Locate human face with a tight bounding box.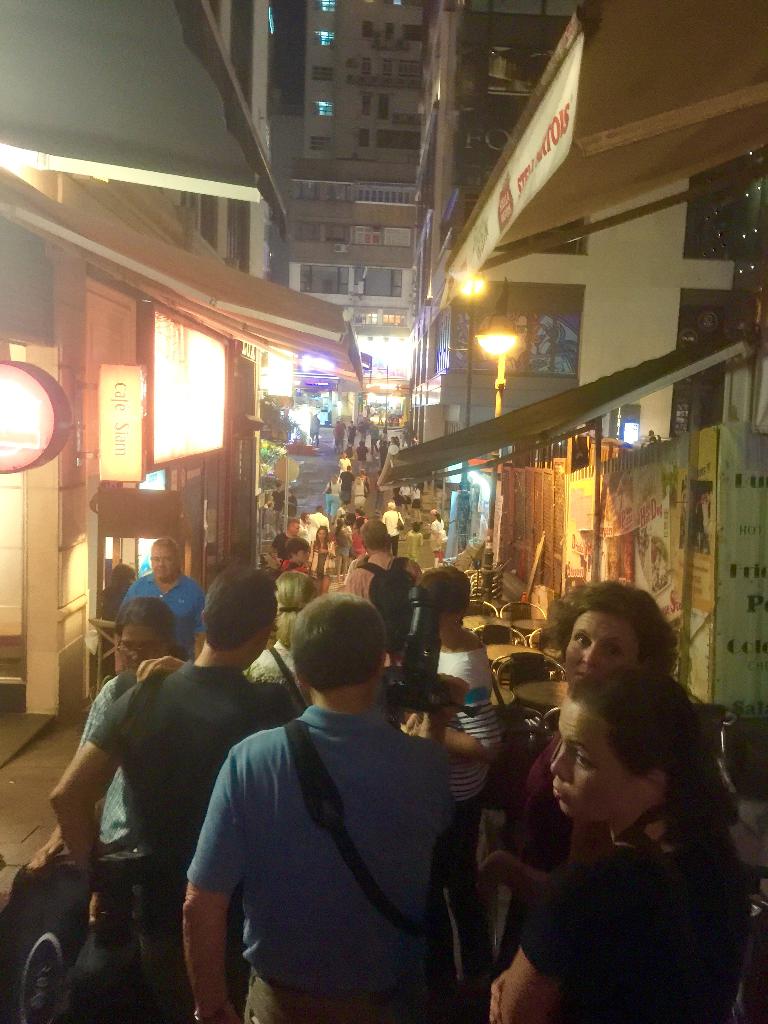
BBox(112, 618, 175, 671).
